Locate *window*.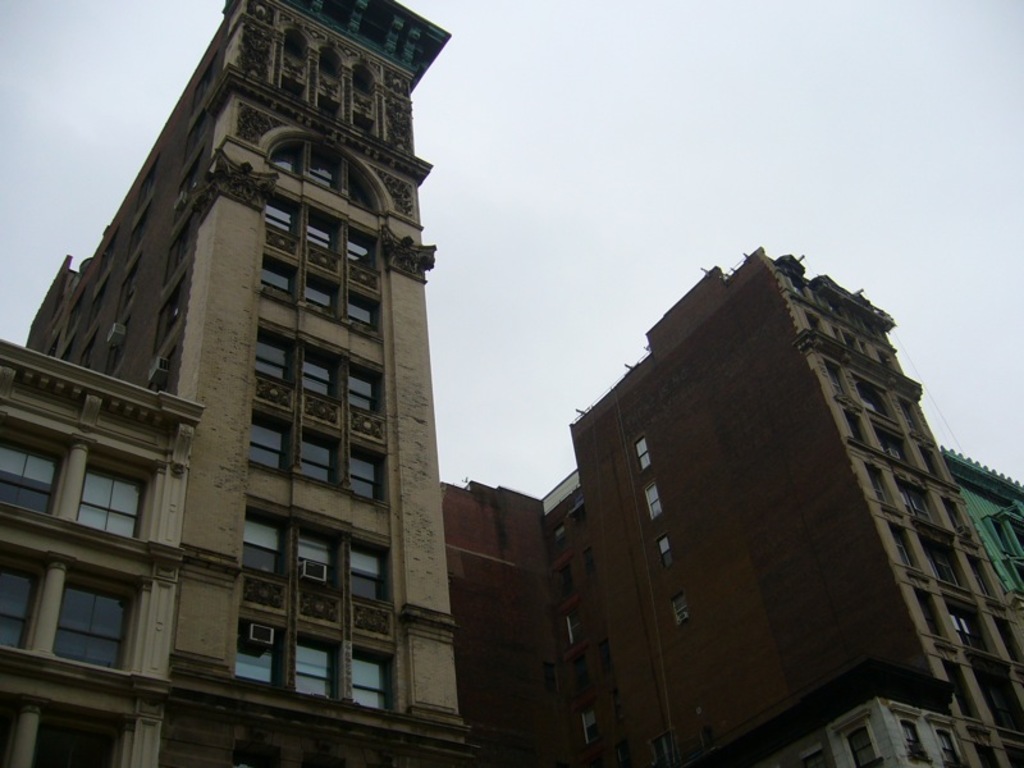
Bounding box: <bbox>918, 532, 963, 585</bbox>.
